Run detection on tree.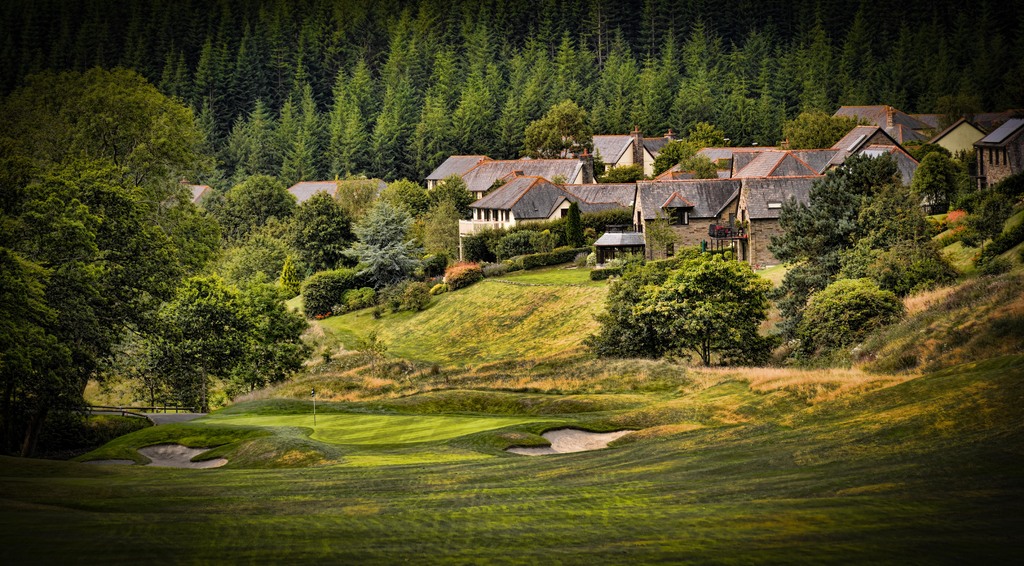
Result: box=[419, 178, 465, 283].
